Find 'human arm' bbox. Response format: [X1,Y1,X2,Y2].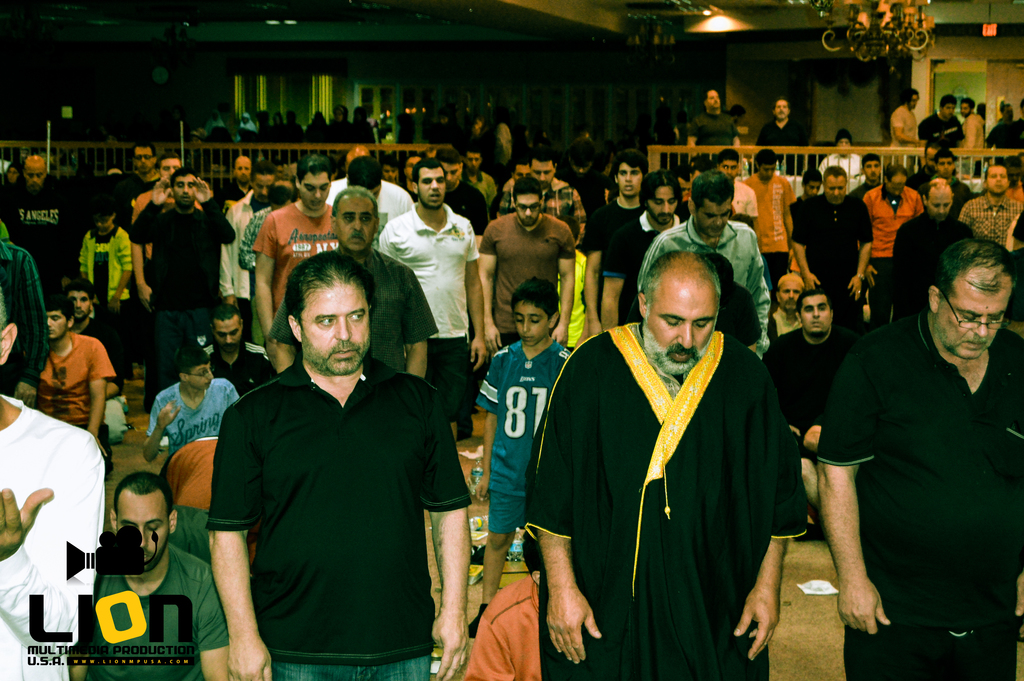
[792,203,813,285].
